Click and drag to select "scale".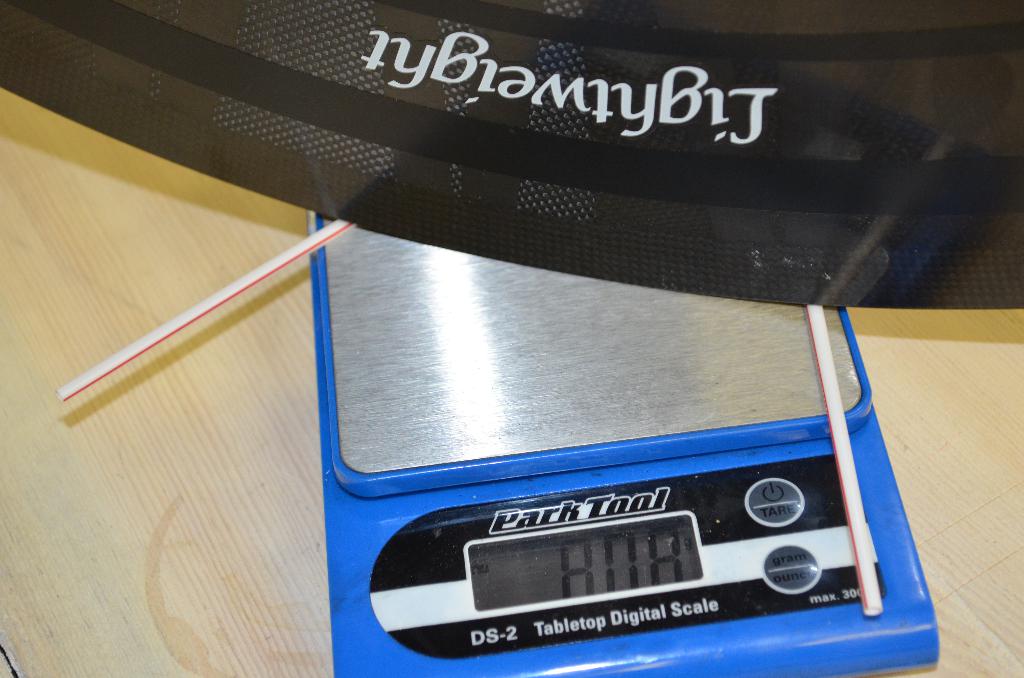
Selection: (left=306, top=206, right=939, bottom=677).
